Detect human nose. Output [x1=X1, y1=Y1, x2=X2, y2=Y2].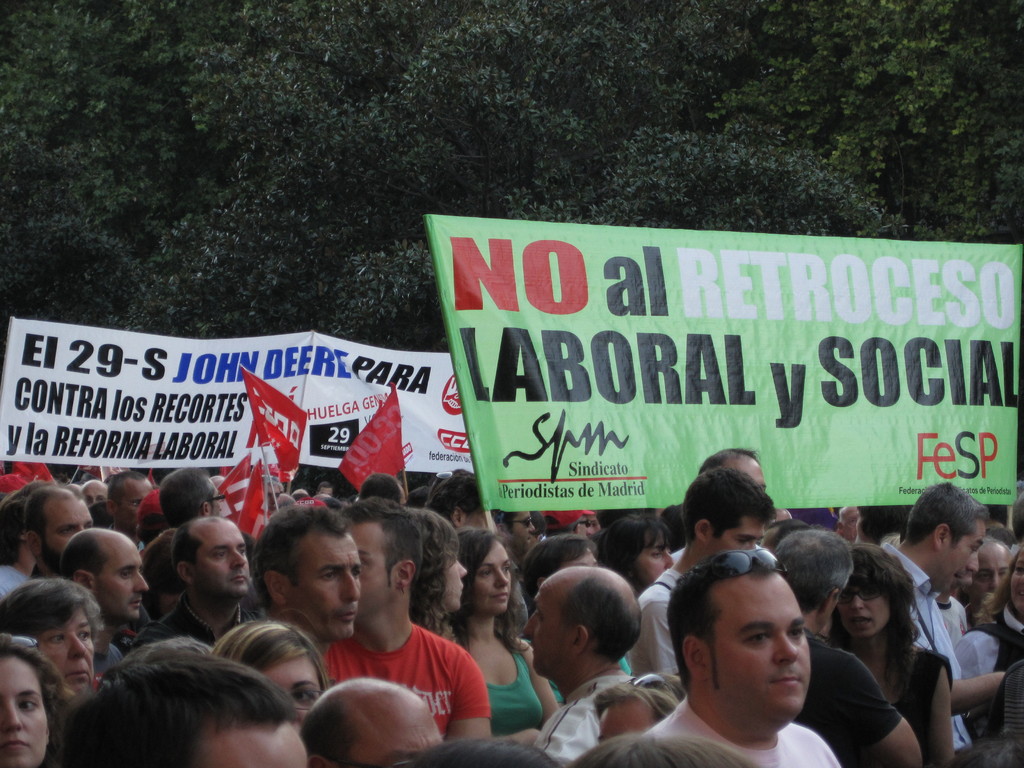
[x1=228, y1=545, x2=244, y2=572].
